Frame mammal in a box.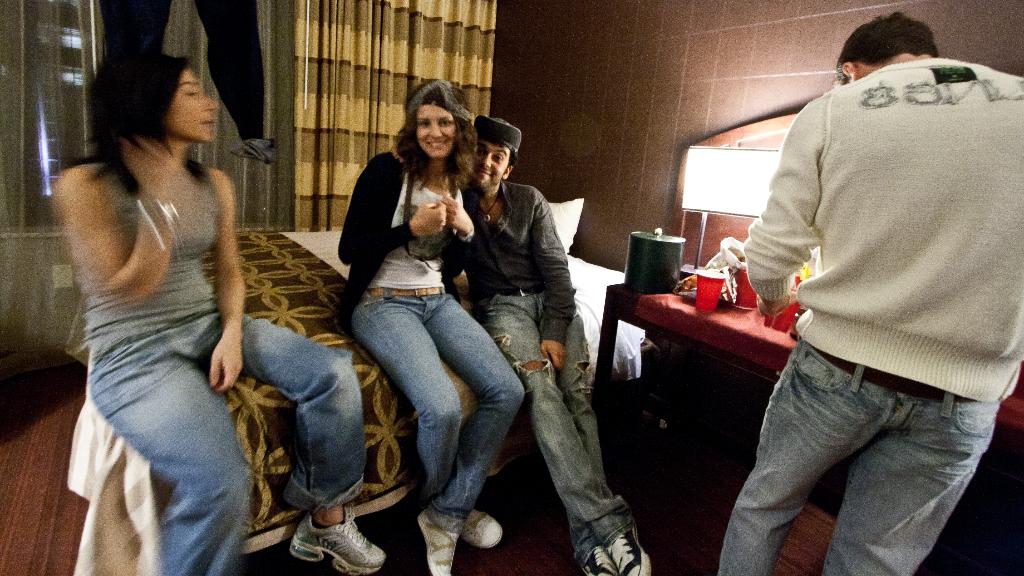
[left=722, top=0, right=1023, bottom=536].
